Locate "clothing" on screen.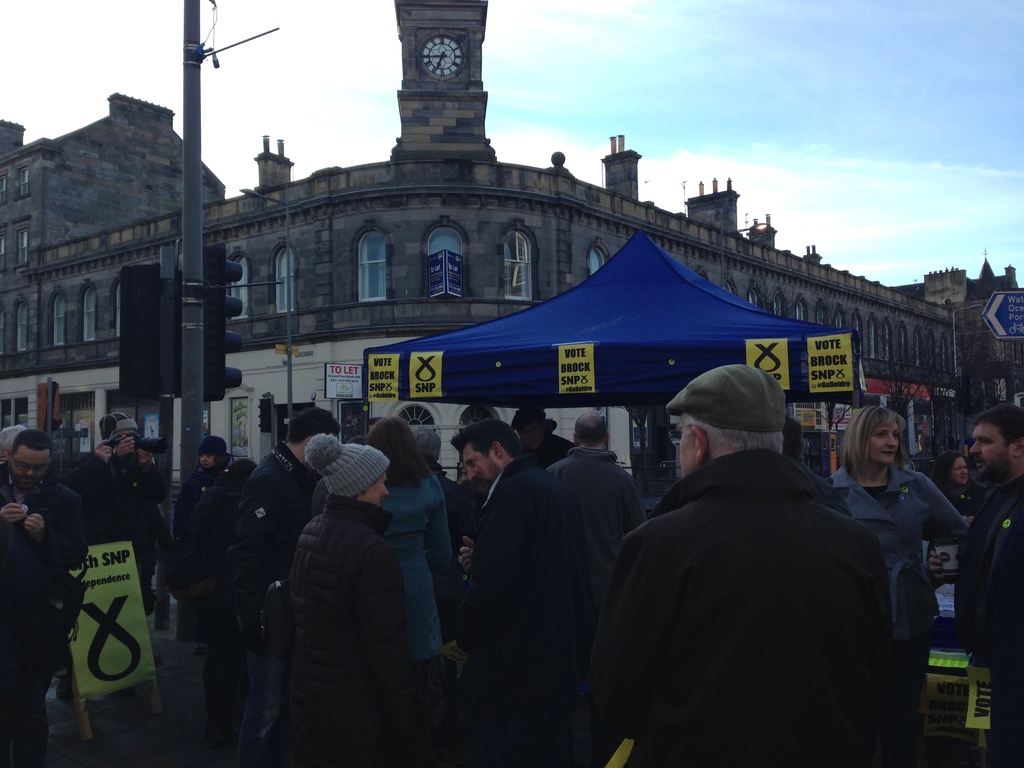
On screen at left=433, top=450, right=591, bottom=767.
